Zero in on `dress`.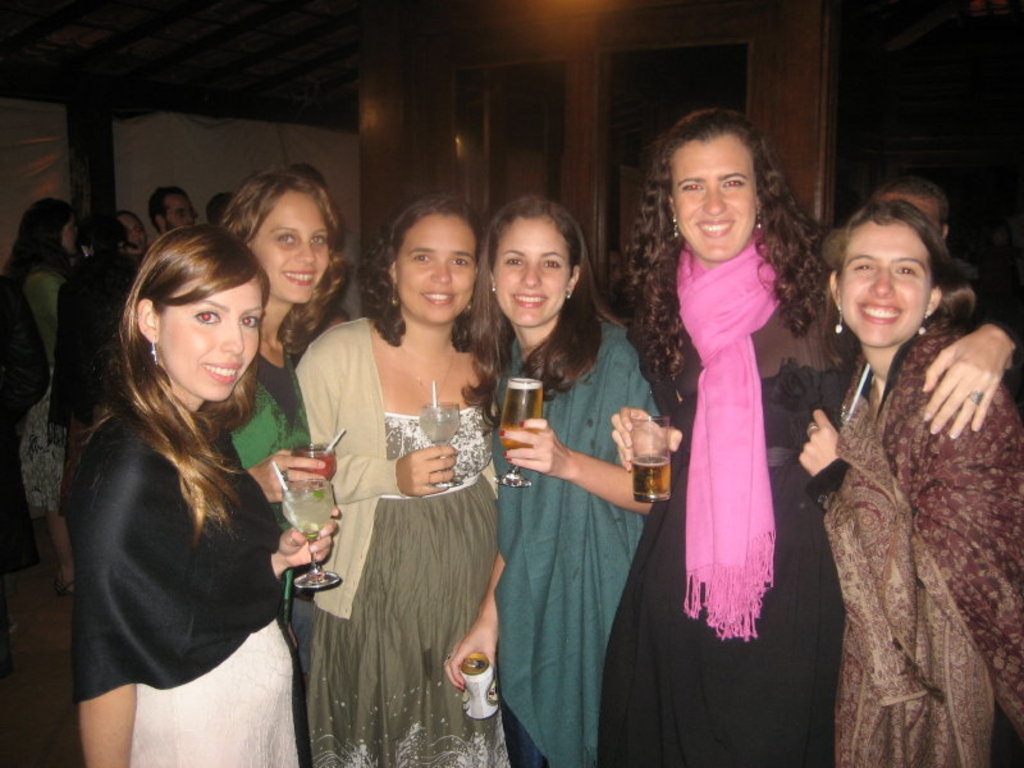
Zeroed in: box=[229, 348, 312, 616].
